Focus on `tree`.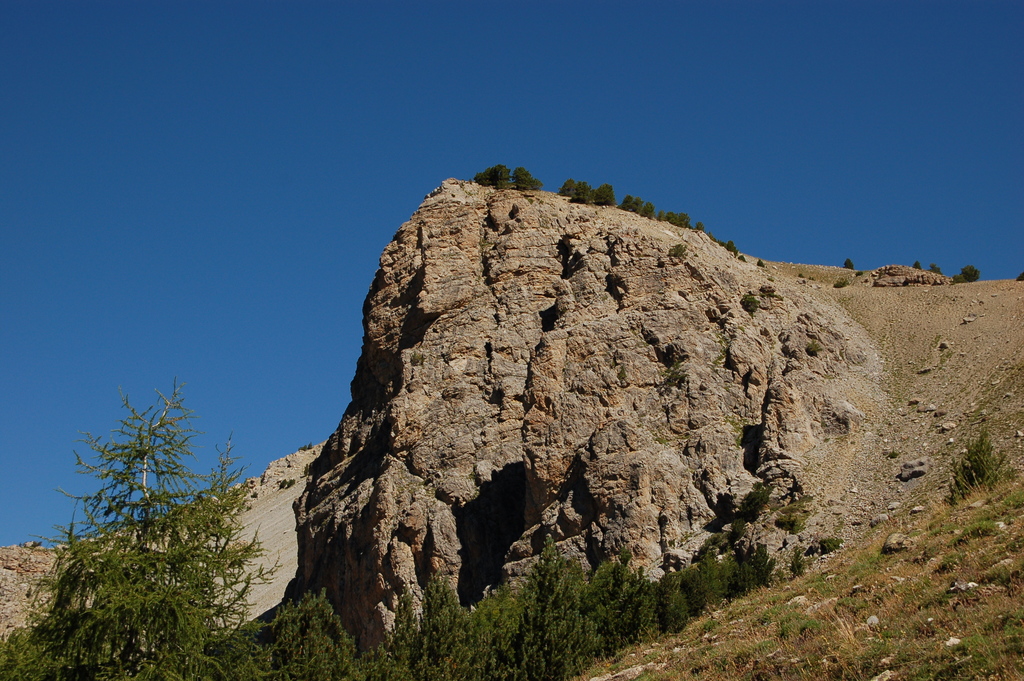
Focused at <bbox>599, 187, 614, 203</bbox>.
